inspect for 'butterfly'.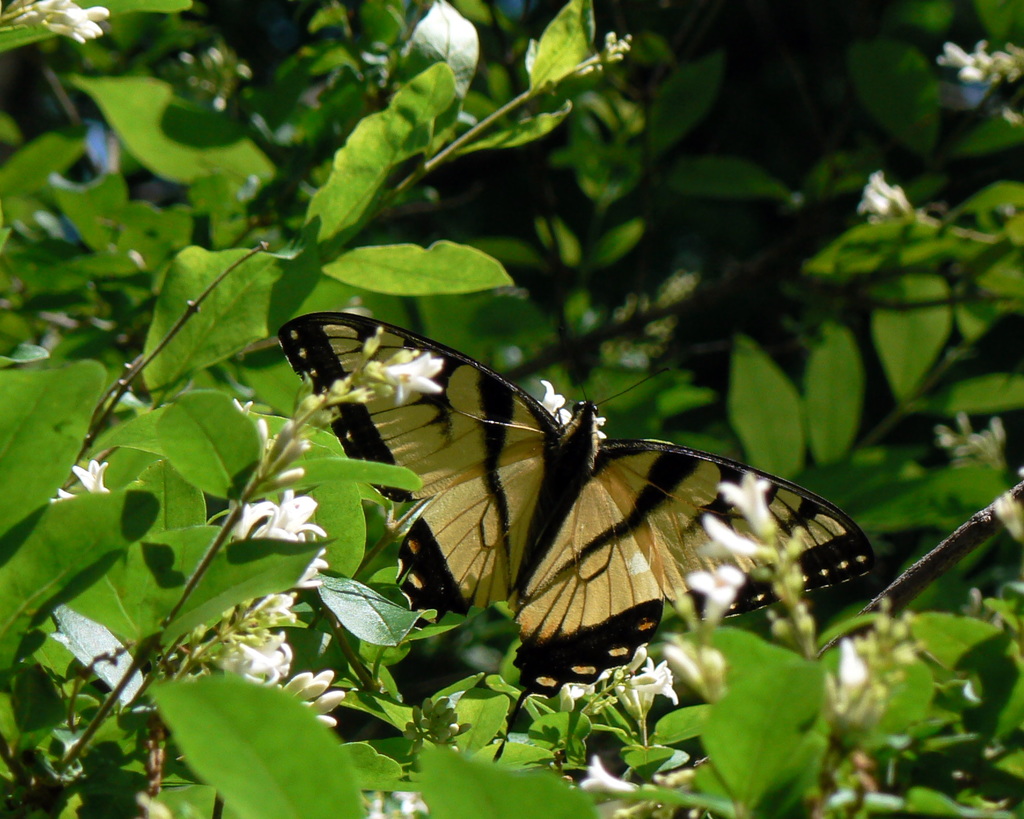
Inspection: [left=277, top=311, right=881, bottom=762].
